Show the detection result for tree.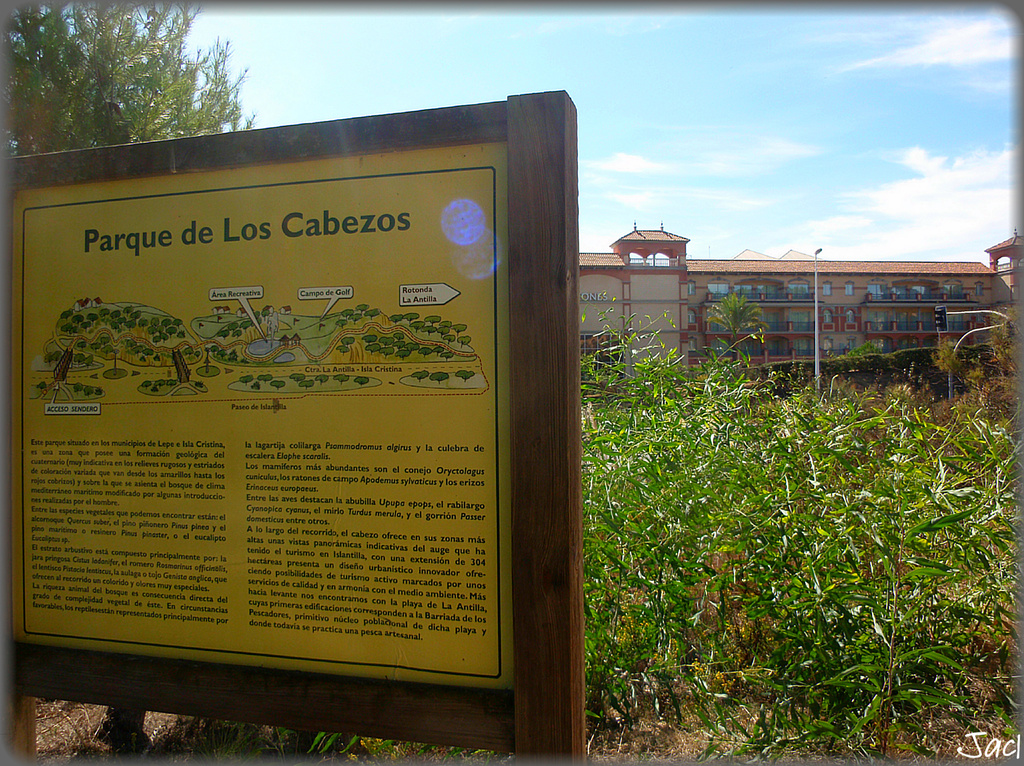
bbox=(41, 385, 45, 387).
